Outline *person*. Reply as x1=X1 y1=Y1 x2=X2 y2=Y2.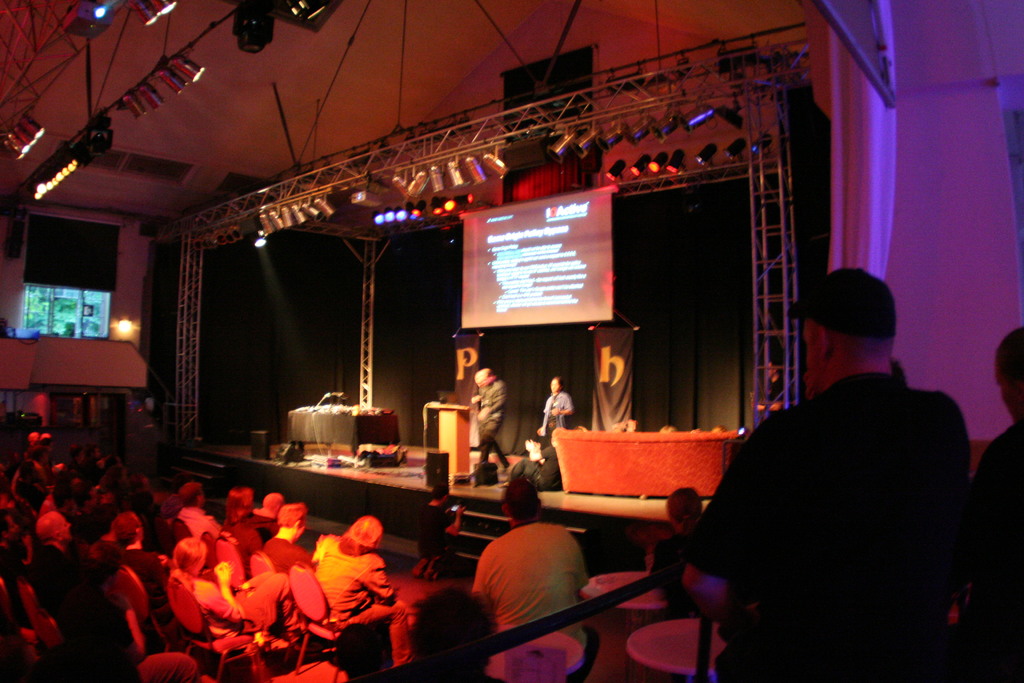
x1=644 y1=483 x2=707 y2=618.
